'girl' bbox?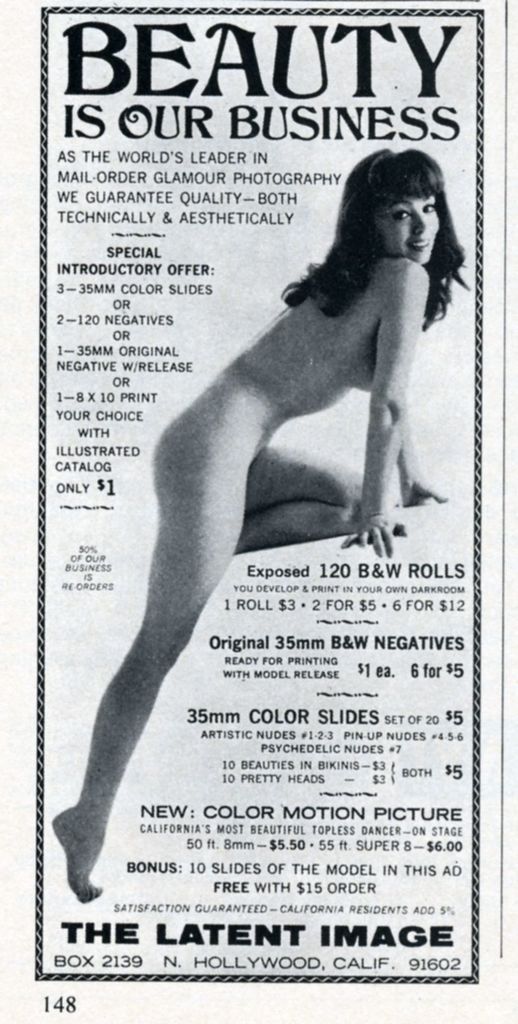
[46, 148, 466, 902]
